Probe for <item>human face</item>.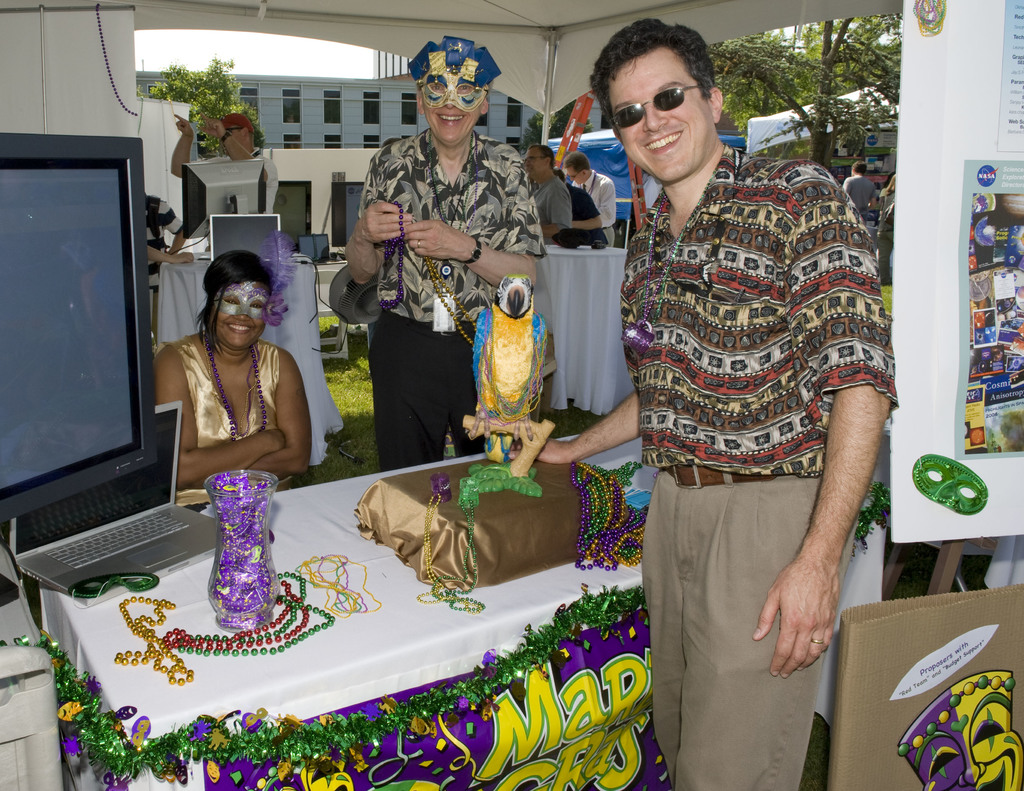
Probe result: 606/50/715/178.
